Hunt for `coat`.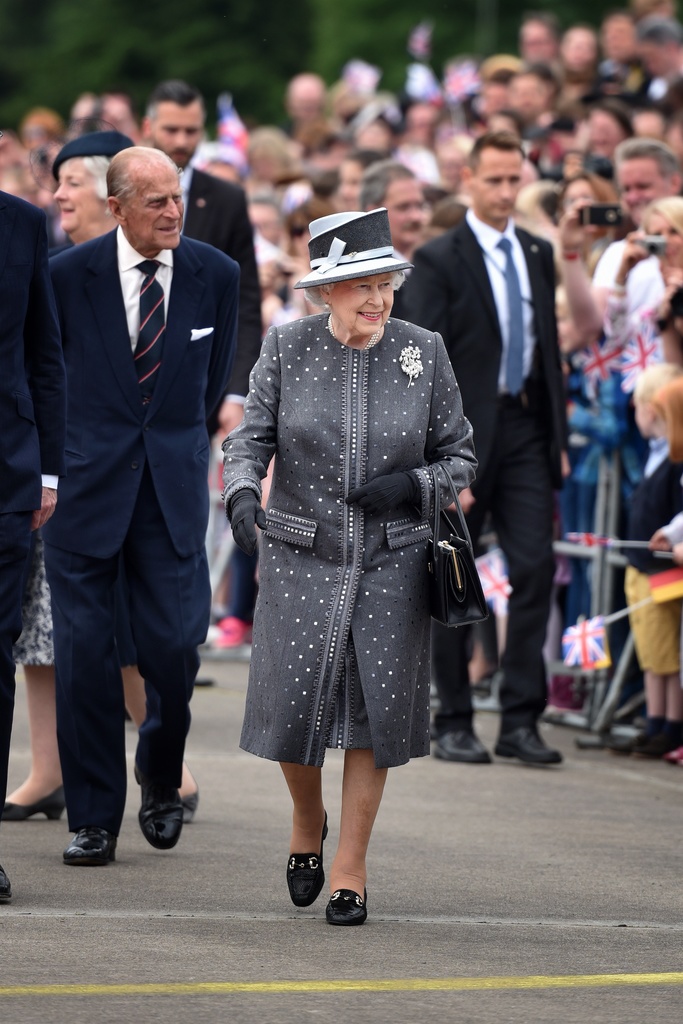
Hunted down at x1=390 y1=202 x2=561 y2=490.
